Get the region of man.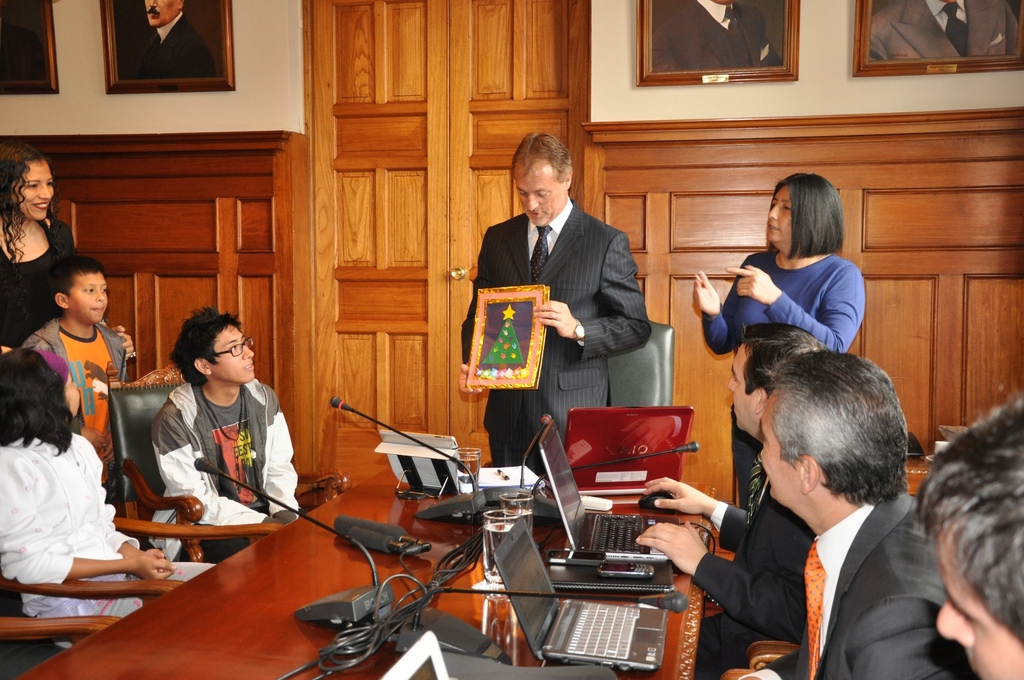
x1=452, y1=128, x2=656, y2=476.
